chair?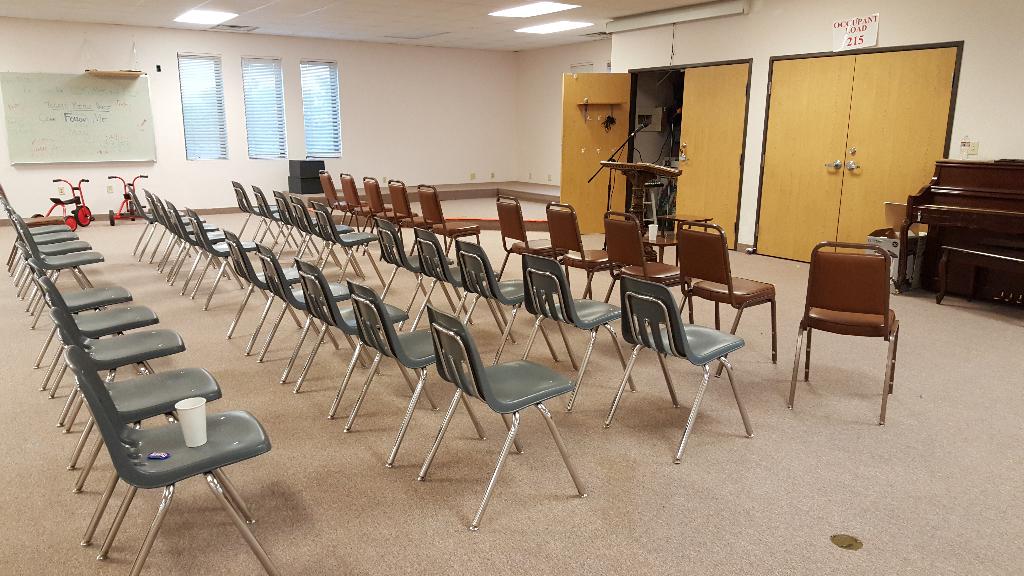
box=[0, 202, 73, 281]
